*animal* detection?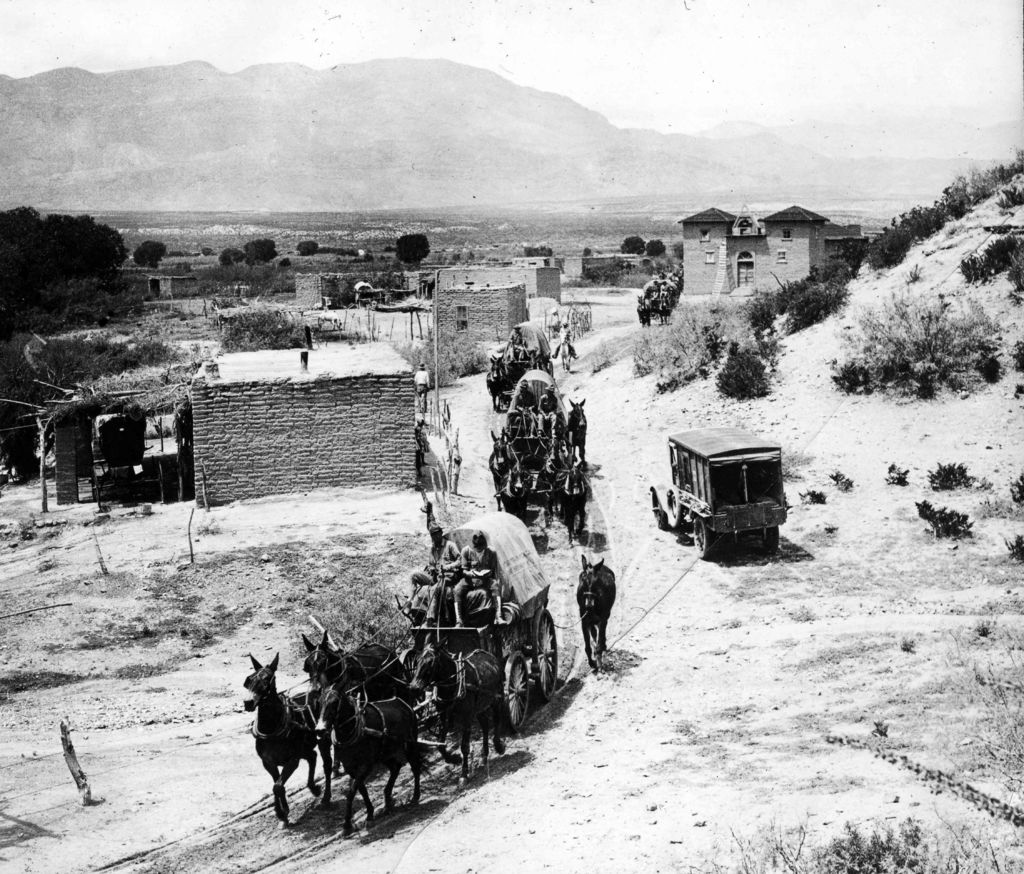
rect(575, 551, 616, 672)
